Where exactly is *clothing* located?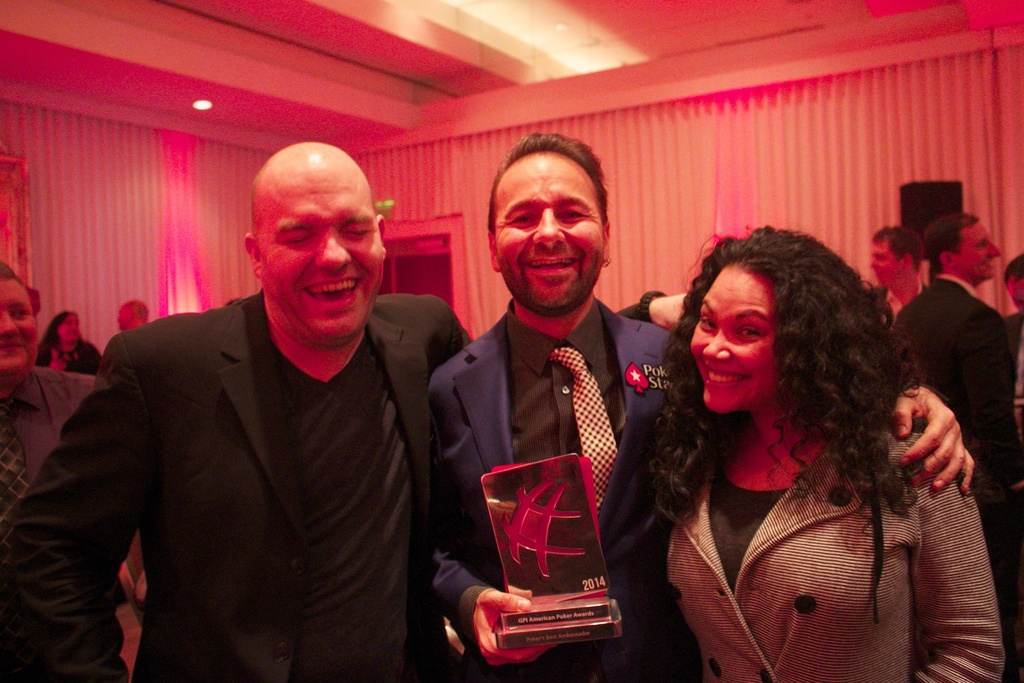
Its bounding box is 0,290,642,682.
